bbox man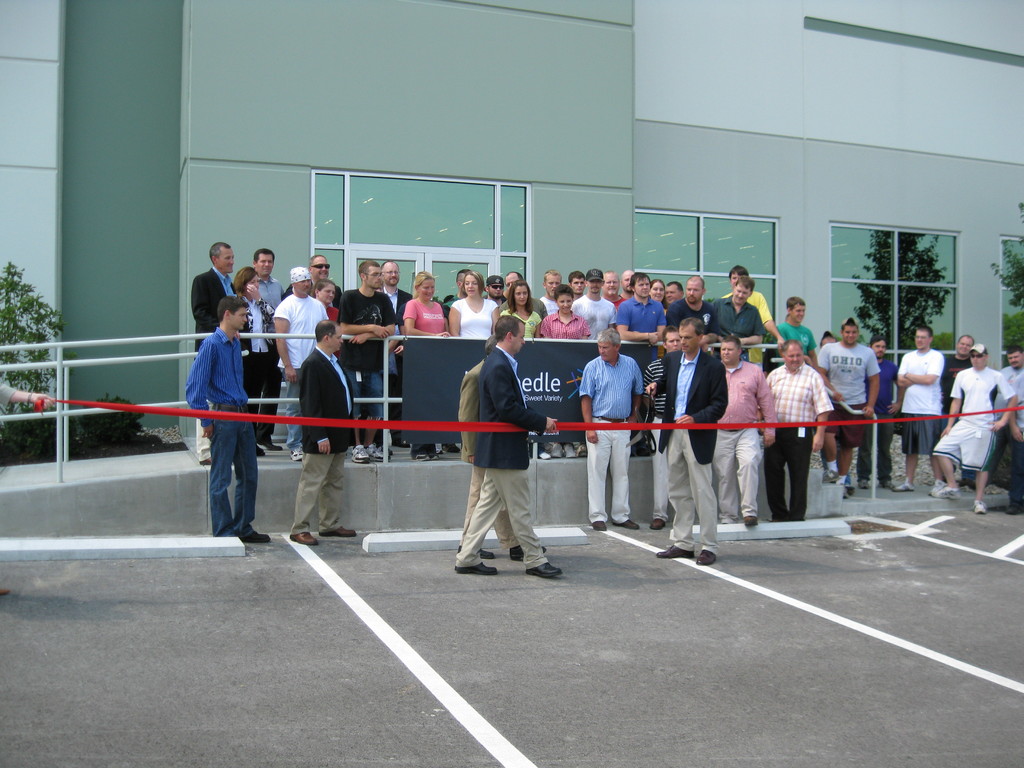
region(440, 268, 474, 316)
